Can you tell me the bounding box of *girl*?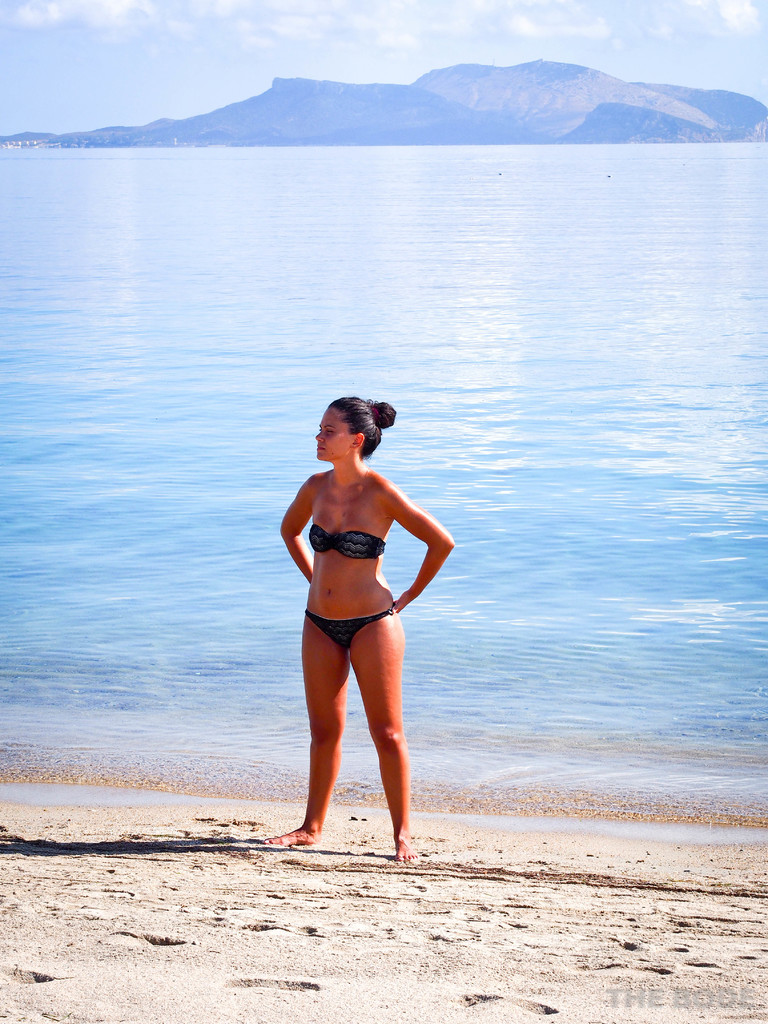
{"left": 271, "top": 390, "right": 461, "bottom": 870}.
